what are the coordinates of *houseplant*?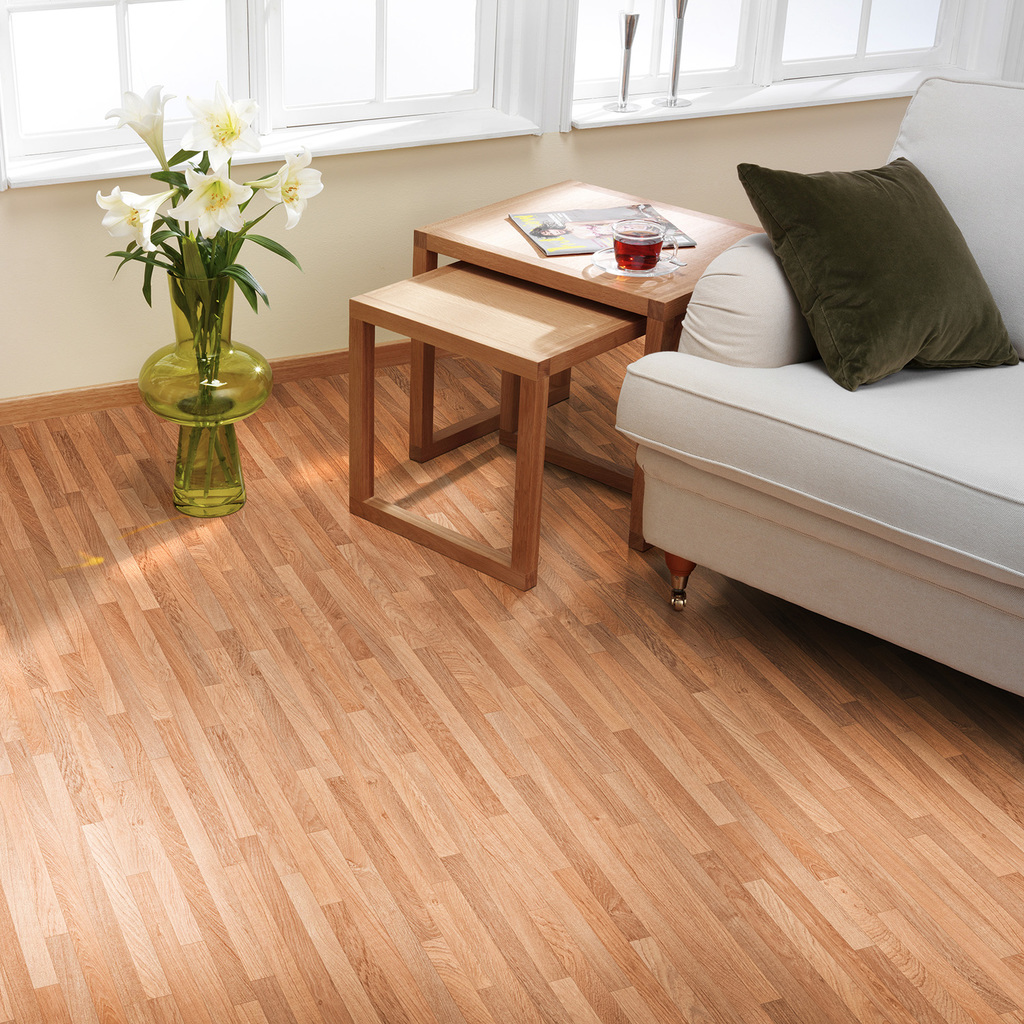
bbox=(113, 138, 297, 515).
